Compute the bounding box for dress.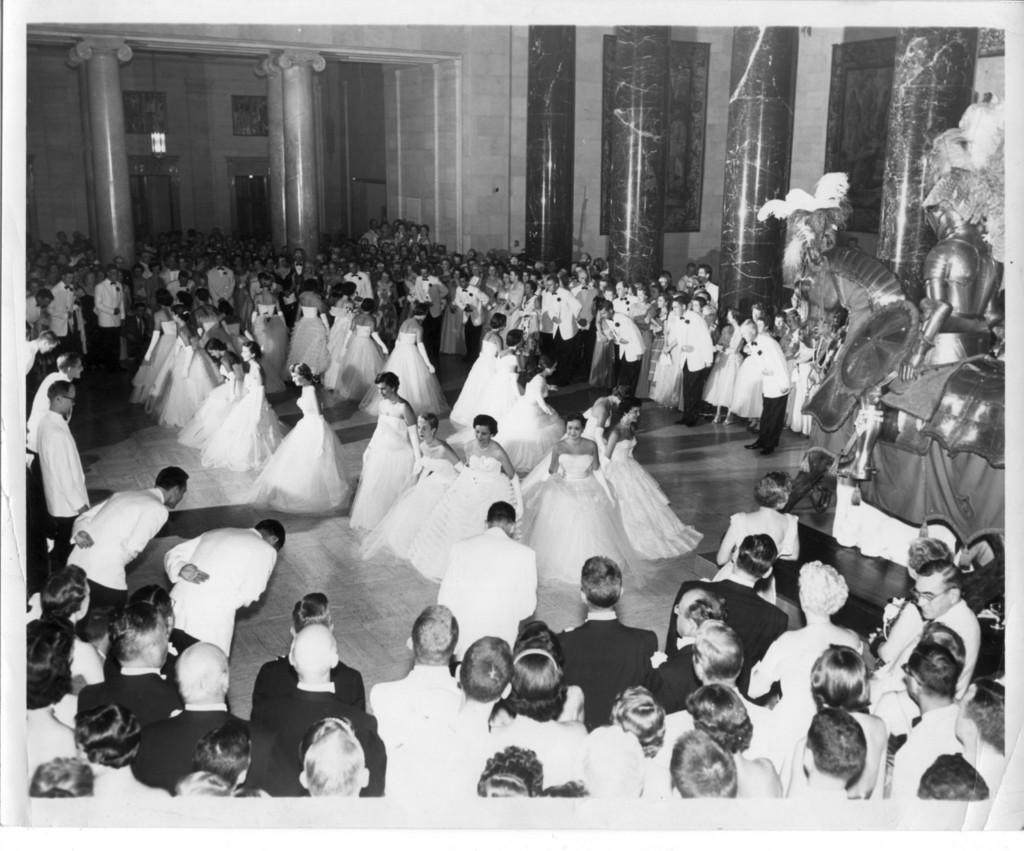
BBox(794, 346, 813, 438).
